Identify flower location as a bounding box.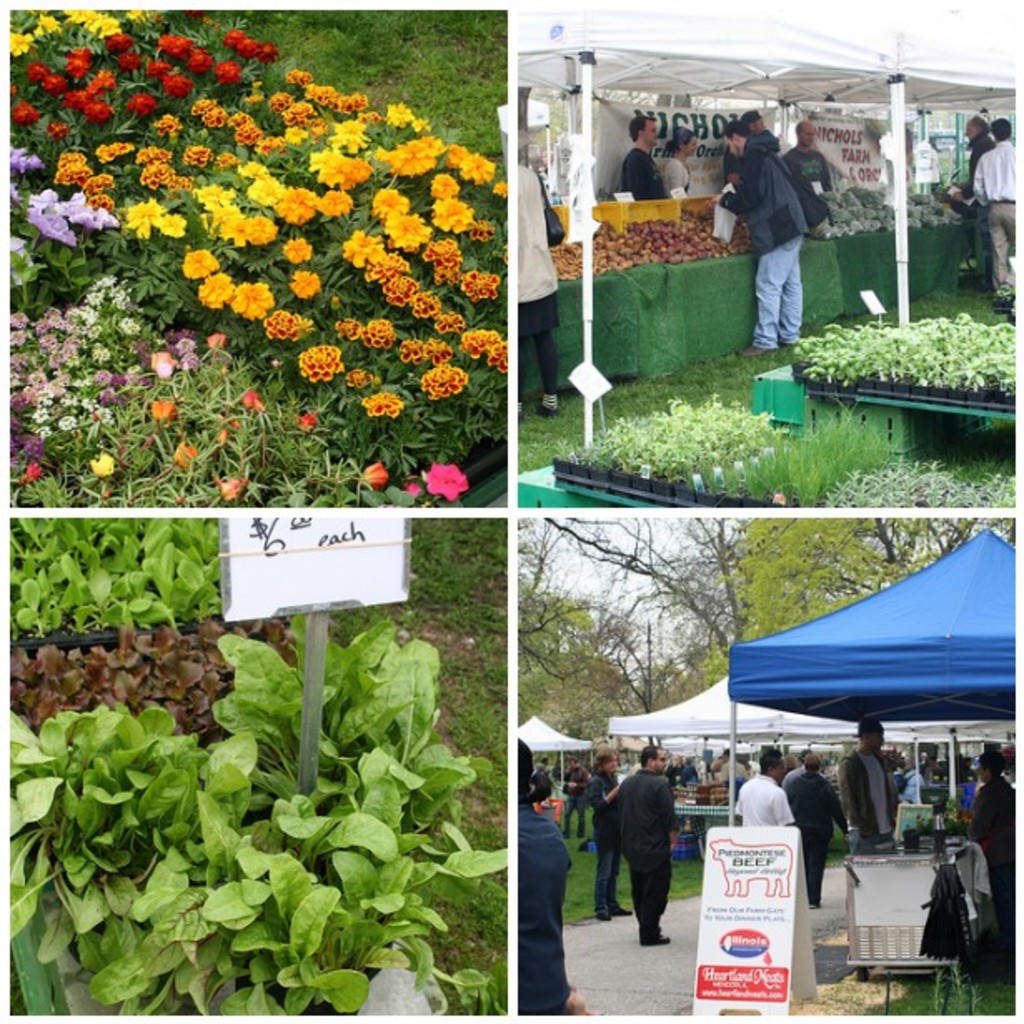
locate(243, 395, 260, 410).
